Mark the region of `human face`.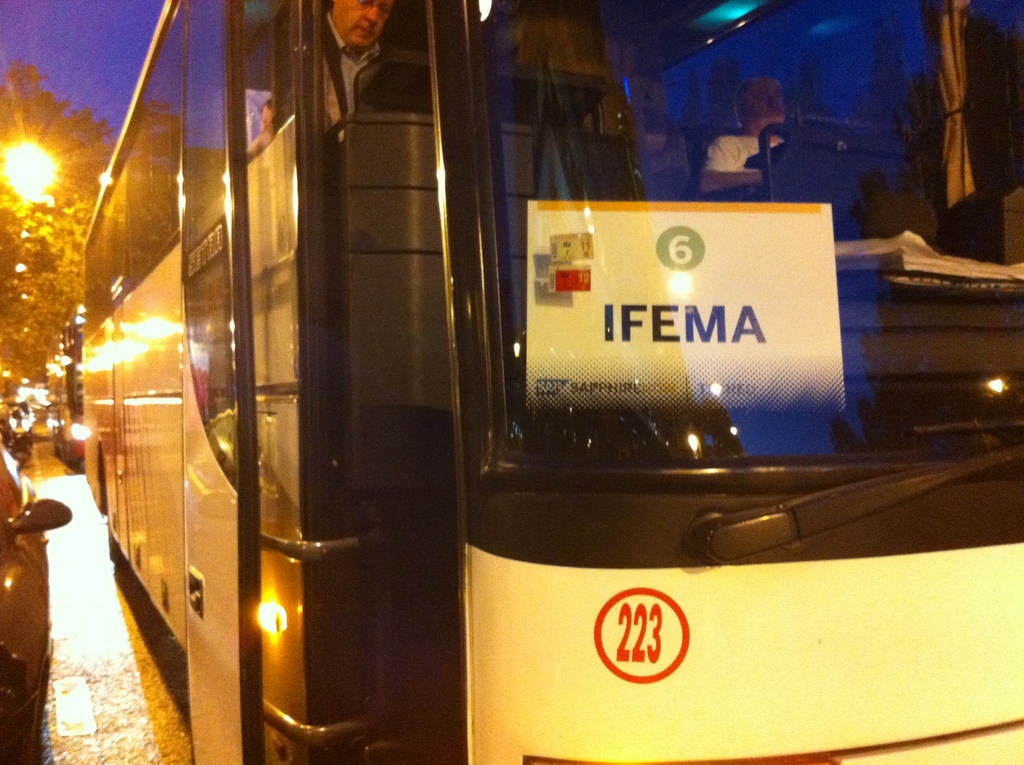
Region: 737:74:788:137.
